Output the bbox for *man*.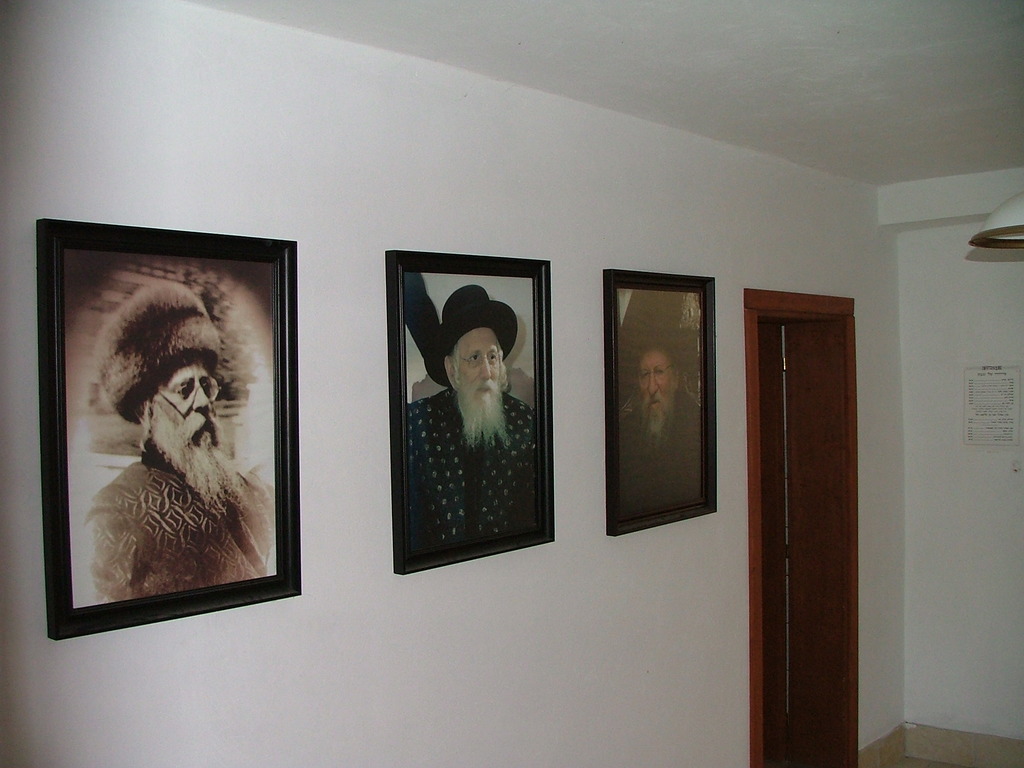
[614,342,703,508].
